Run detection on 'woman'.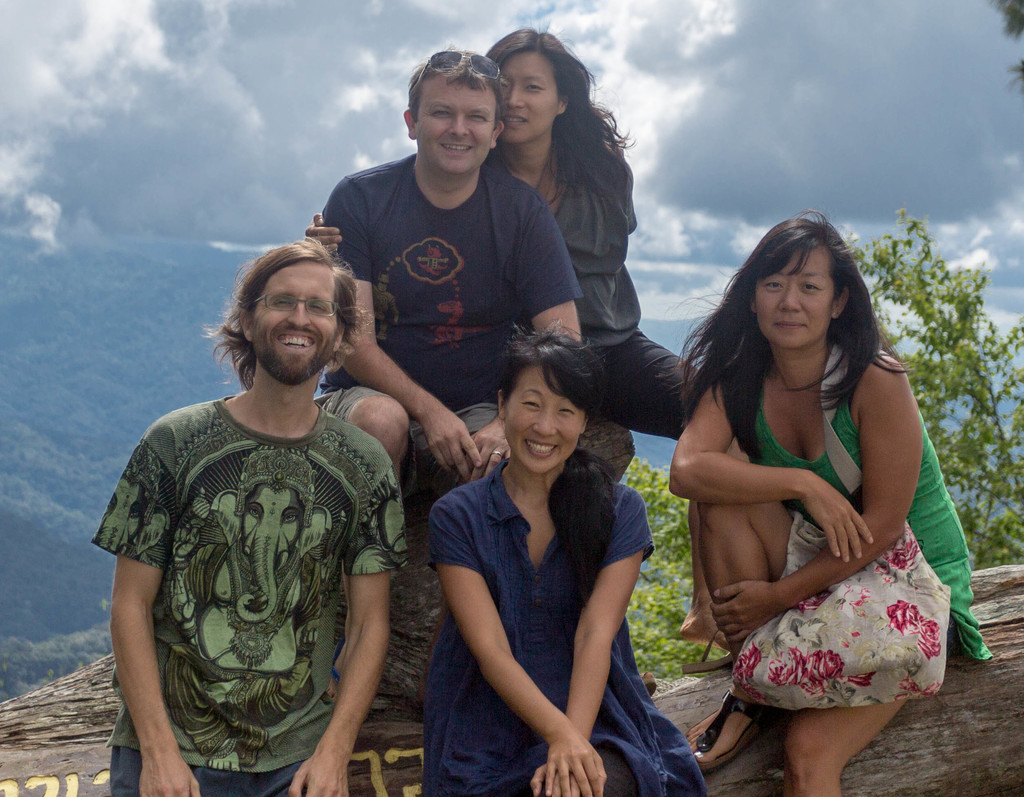
Result: {"x1": 305, "y1": 28, "x2": 733, "y2": 670}.
